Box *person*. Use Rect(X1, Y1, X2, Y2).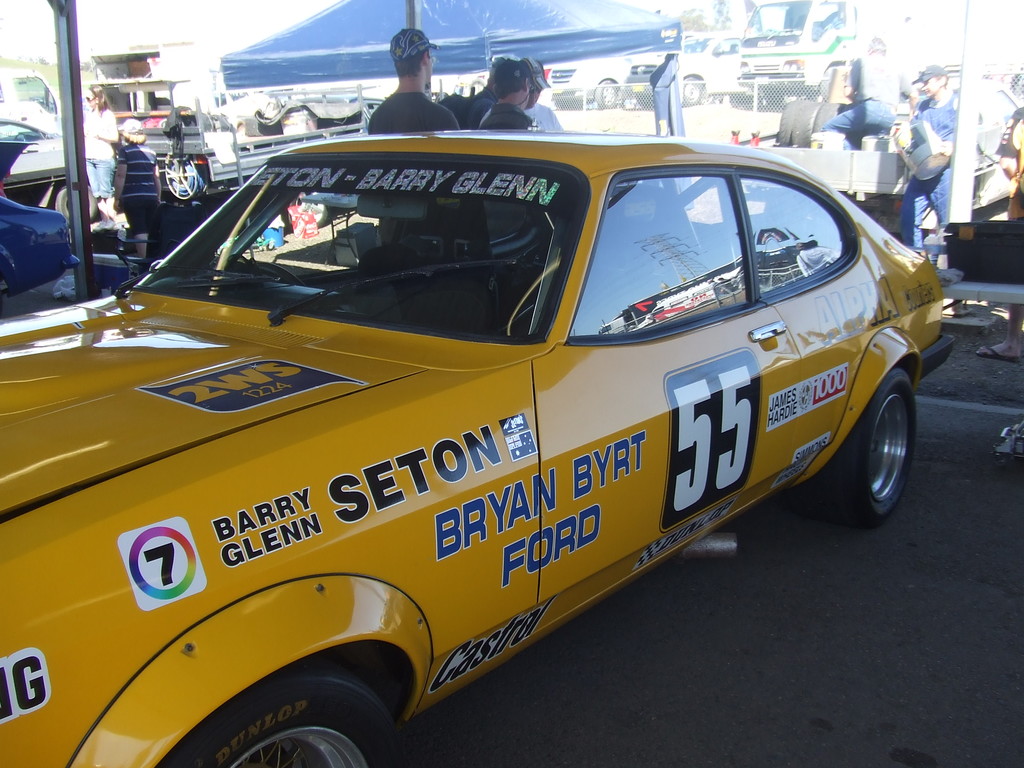
Rect(515, 53, 562, 131).
